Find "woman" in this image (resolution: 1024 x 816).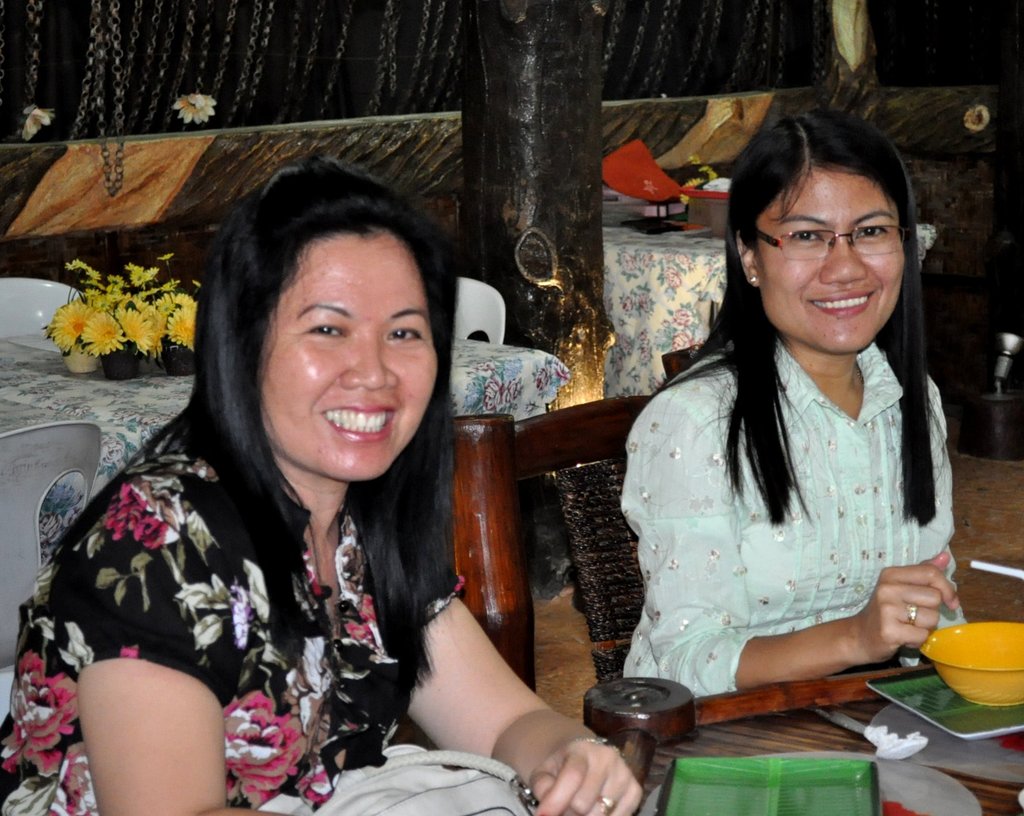
BBox(618, 113, 975, 699).
